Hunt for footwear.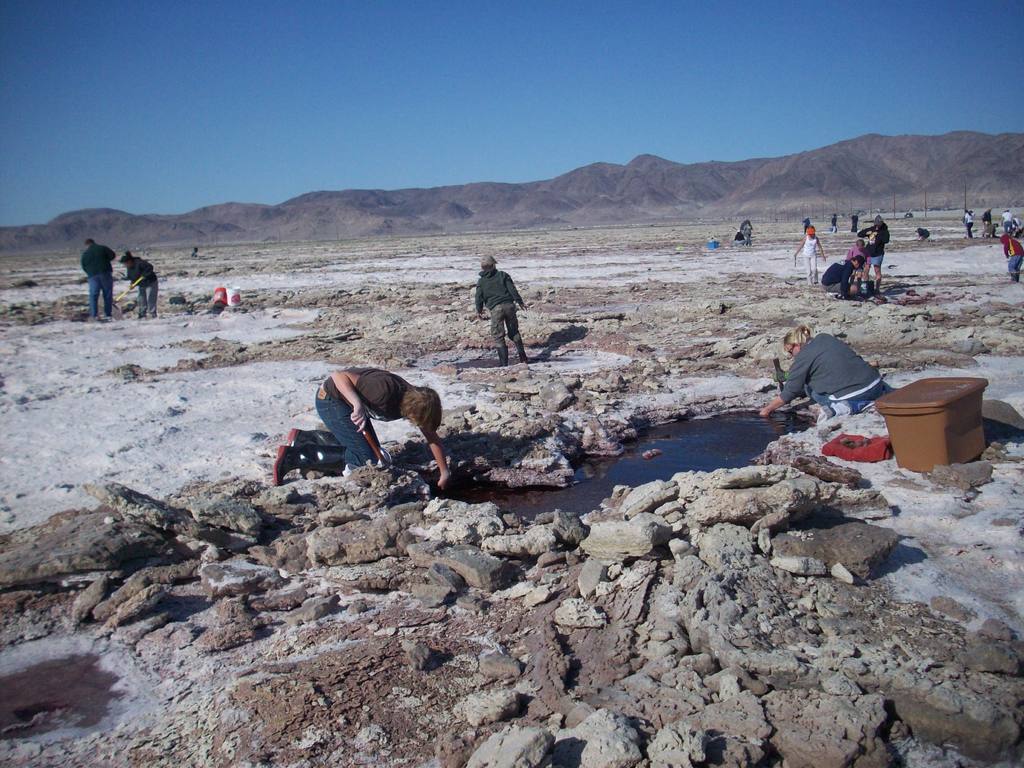
Hunted down at bbox=(518, 347, 532, 367).
